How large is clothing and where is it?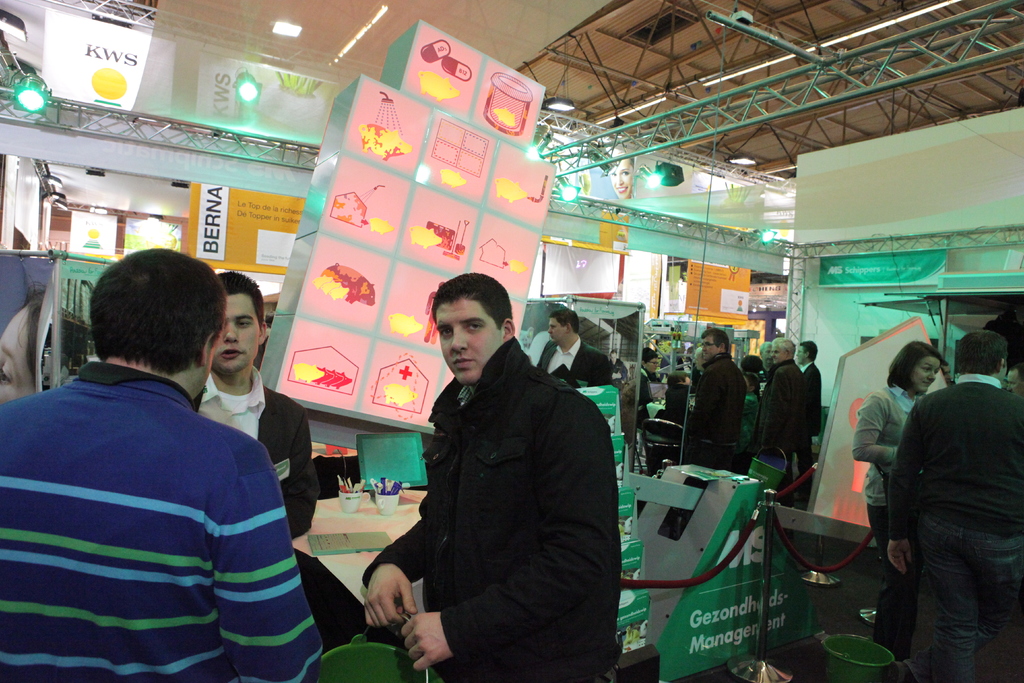
Bounding box: (758, 356, 803, 509).
